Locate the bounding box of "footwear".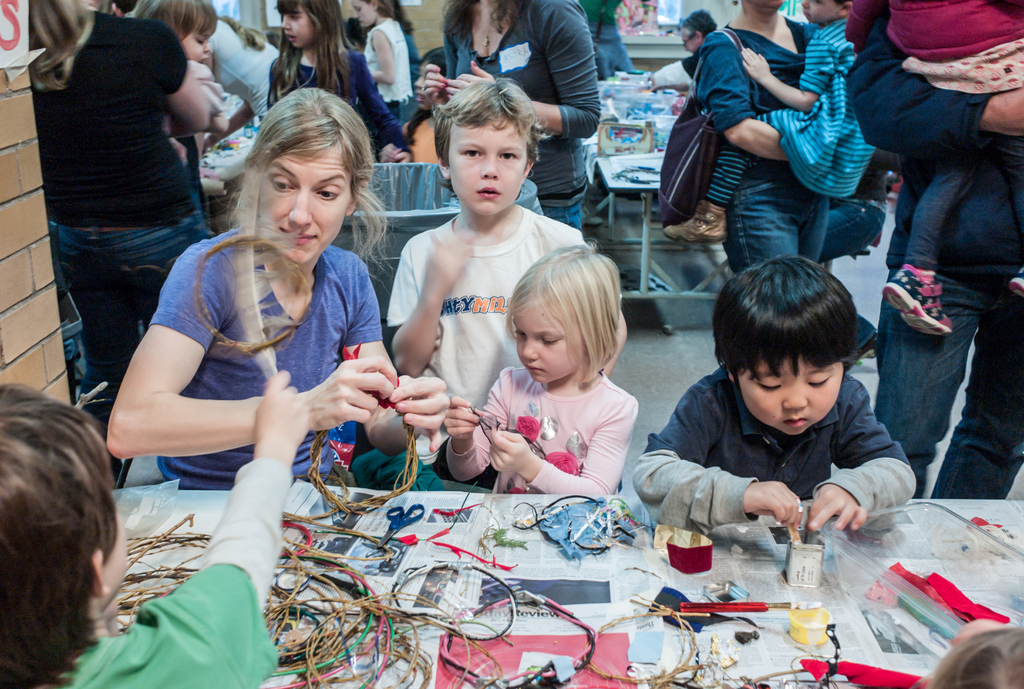
Bounding box: region(660, 200, 726, 247).
